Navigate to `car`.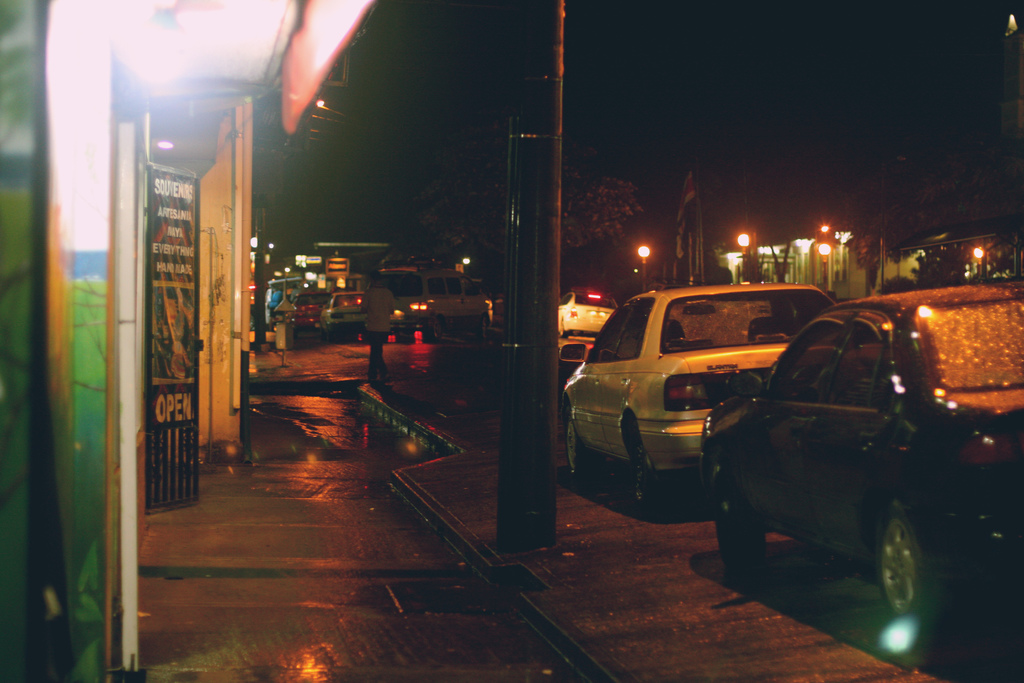
Navigation target: <region>378, 257, 499, 337</region>.
